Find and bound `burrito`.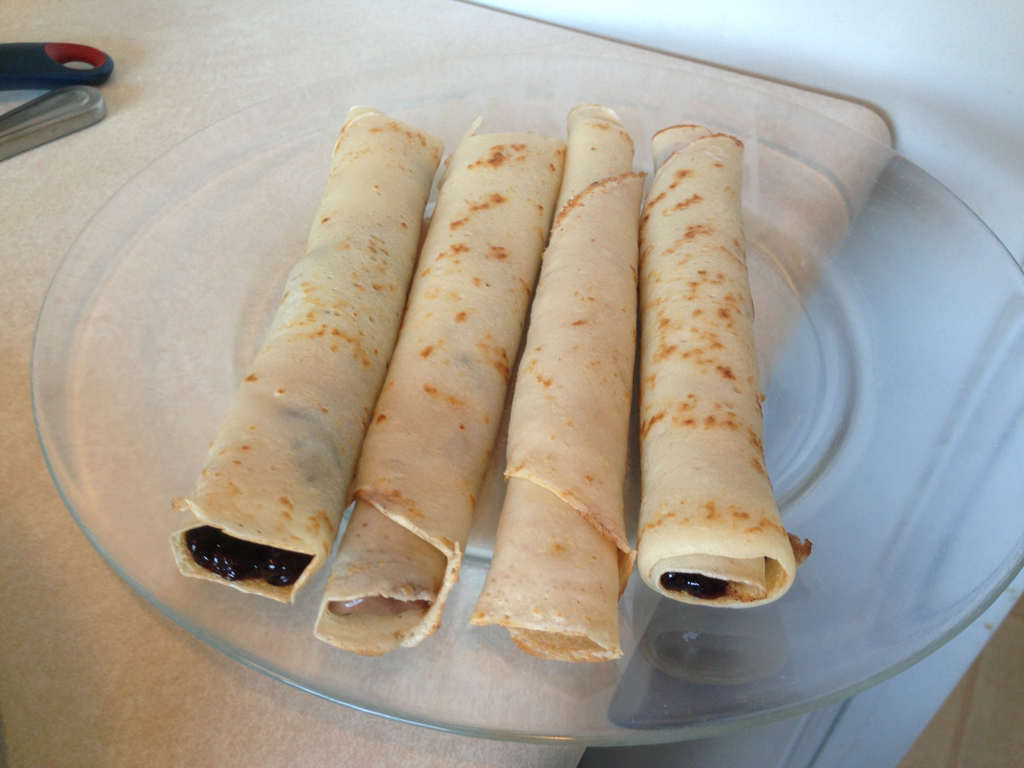
Bound: bbox(638, 118, 812, 608).
